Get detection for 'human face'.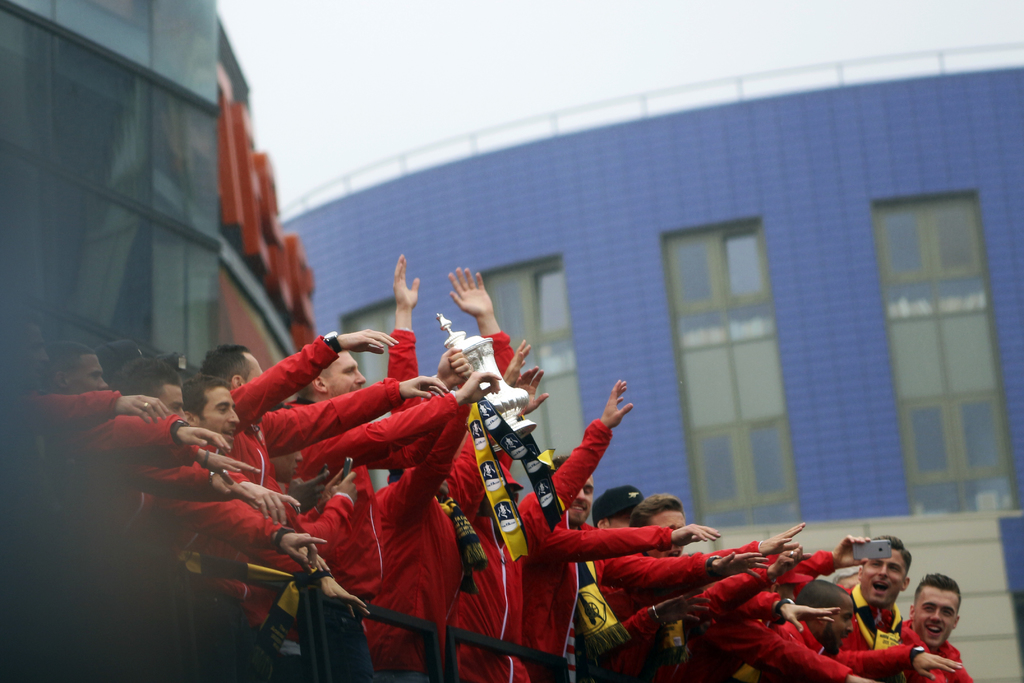
Detection: <region>566, 473, 593, 522</region>.
